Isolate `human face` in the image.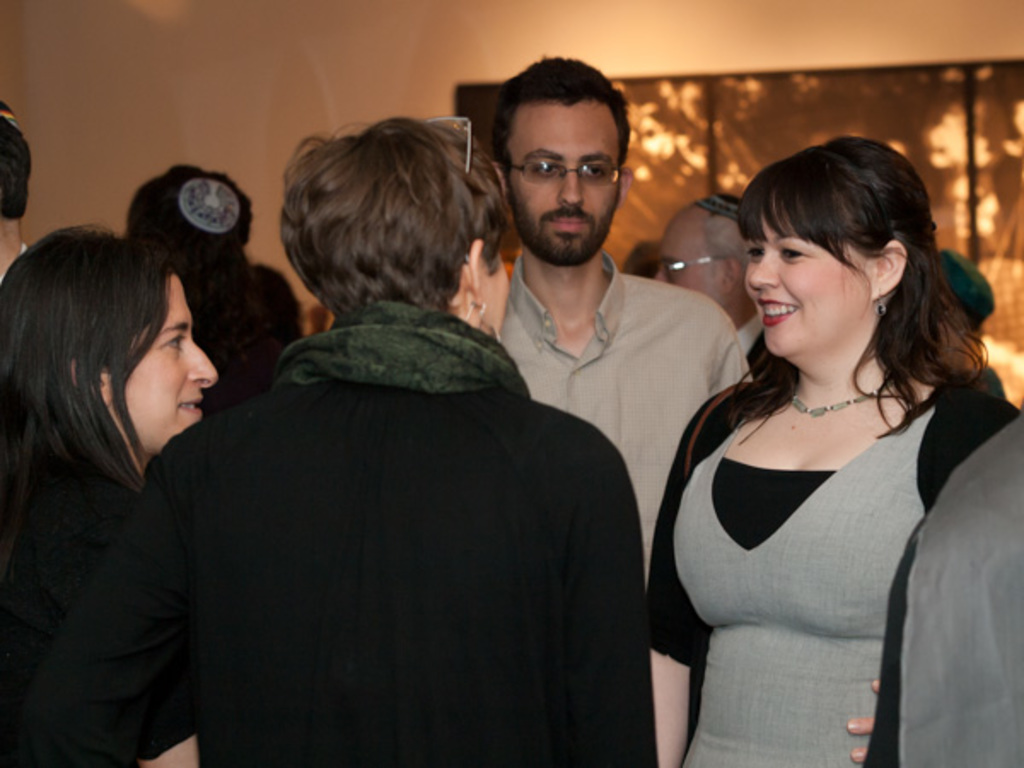
Isolated region: bbox=[652, 213, 729, 297].
